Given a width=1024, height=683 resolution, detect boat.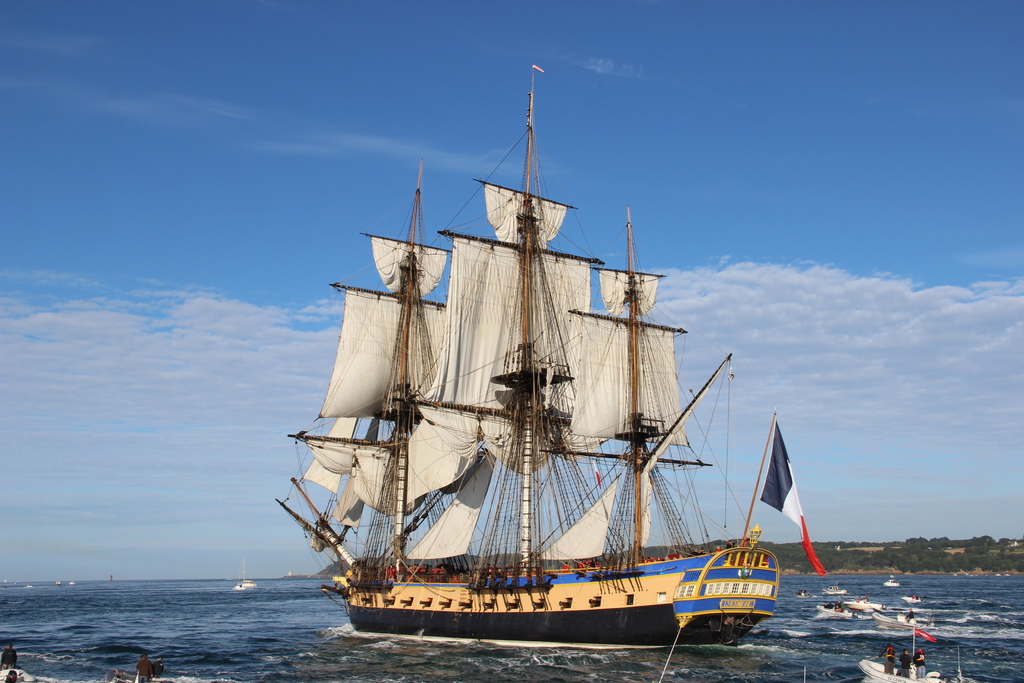
(824,583,847,599).
